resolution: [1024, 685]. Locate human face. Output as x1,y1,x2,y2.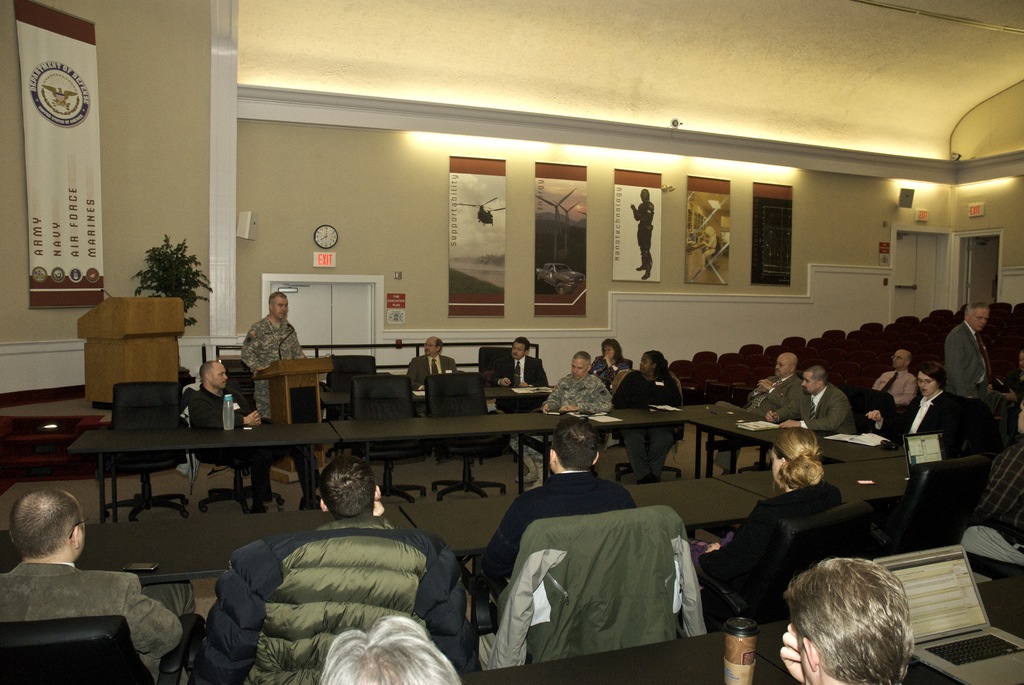
970,304,990,330.
